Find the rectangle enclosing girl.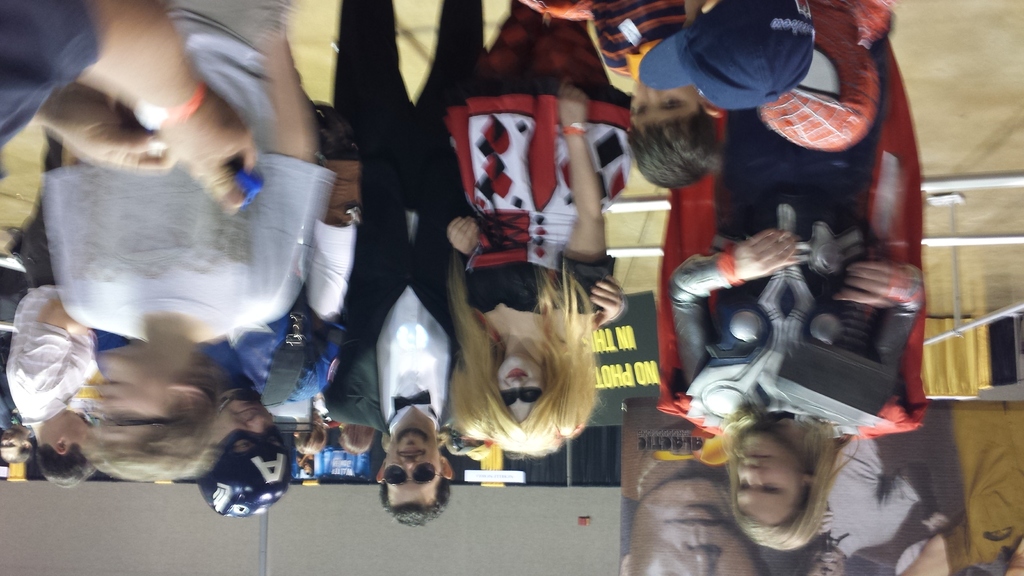
locate(447, 0, 627, 452).
